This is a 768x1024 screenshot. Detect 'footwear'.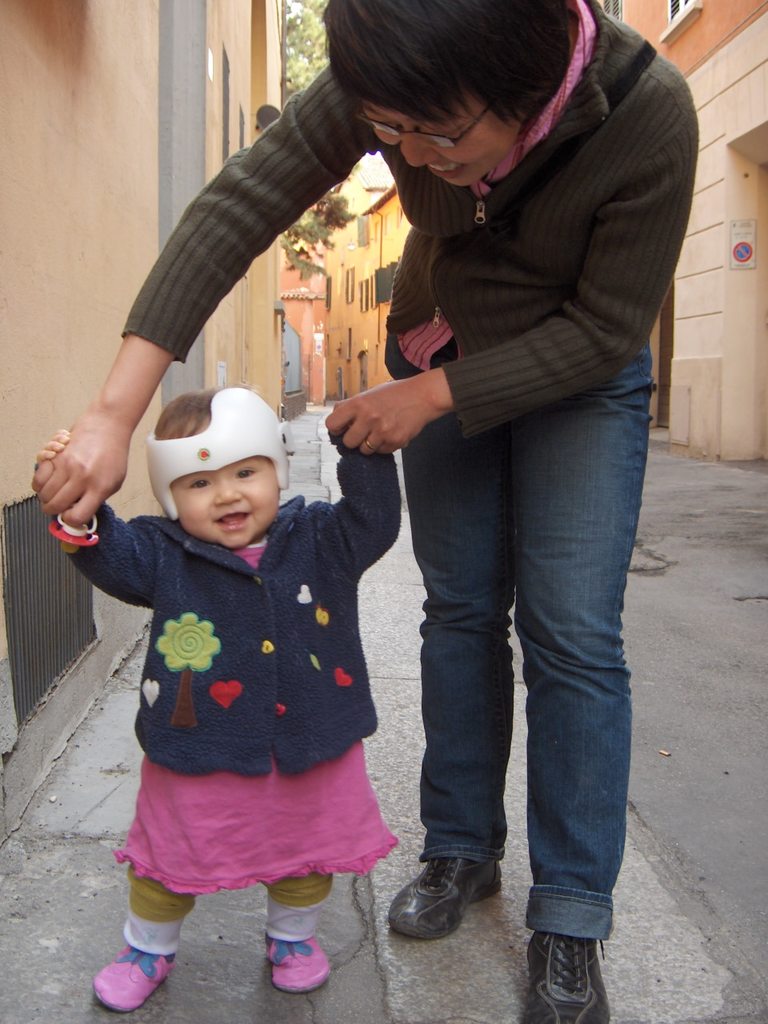
box=[260, 929, 330, 994].
